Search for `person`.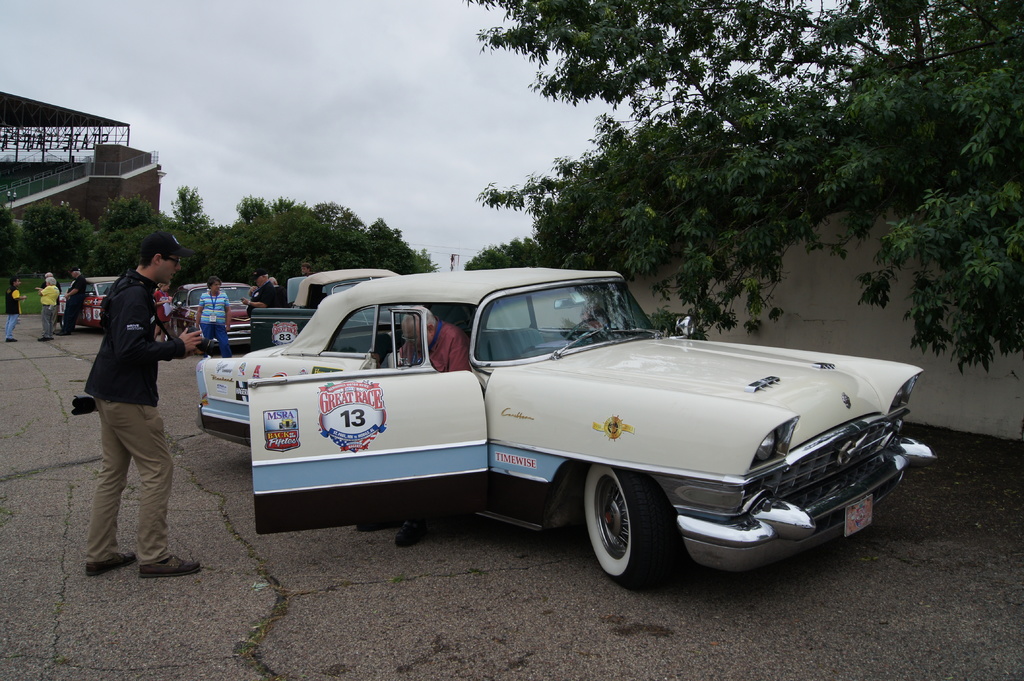
Found at [42, 270, 60, 293].
